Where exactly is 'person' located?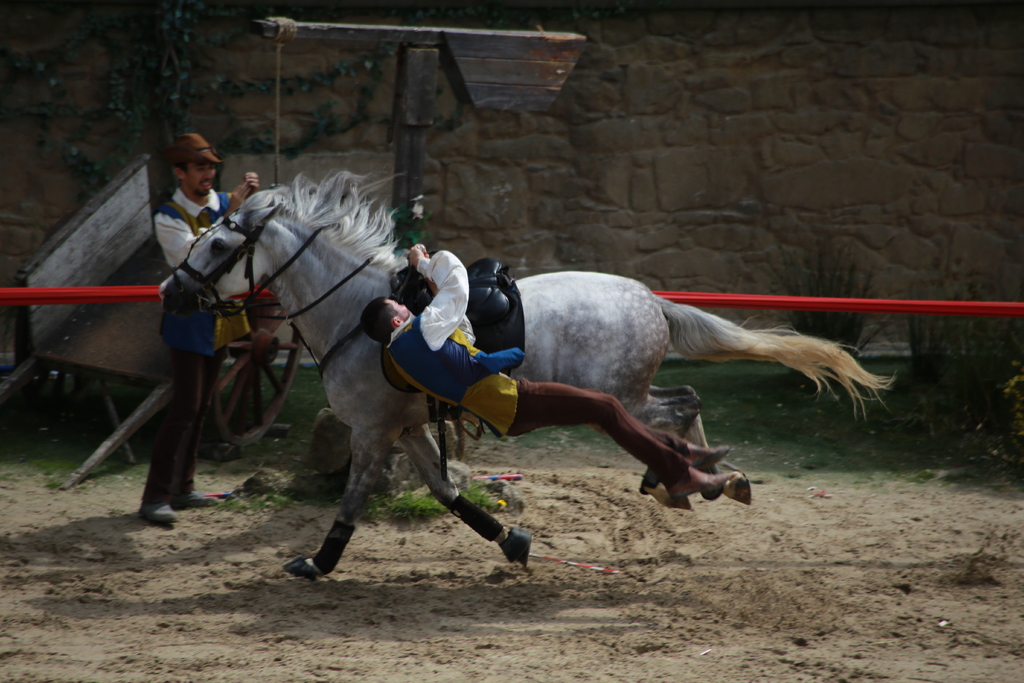
Its bounding box is {"x1": 136, "y1": 127, "x2": 261, "y2": 523}.
